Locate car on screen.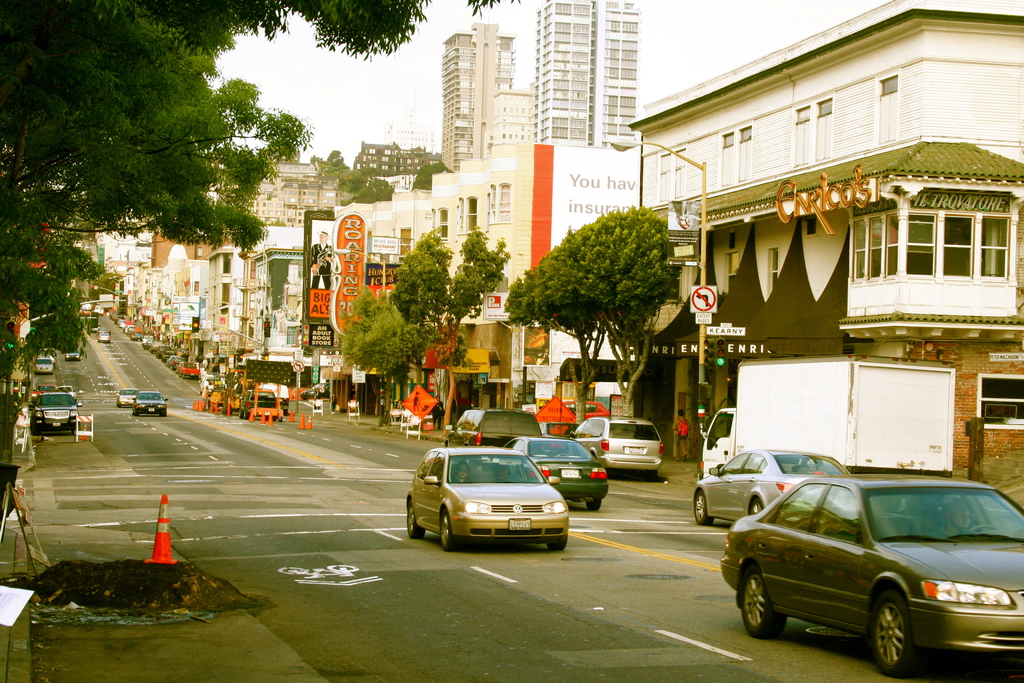
On screen at [x1=115, y1=387, x2=139, y2=408].
